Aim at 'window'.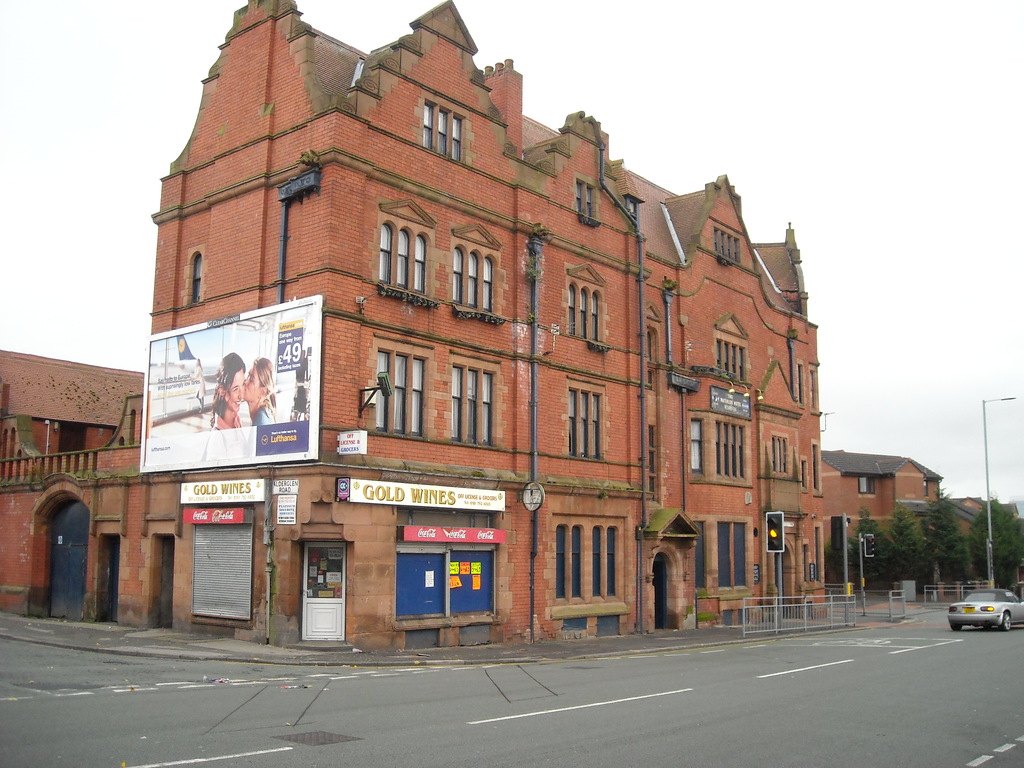
Aimed at region(712, 332, 751, 385).
